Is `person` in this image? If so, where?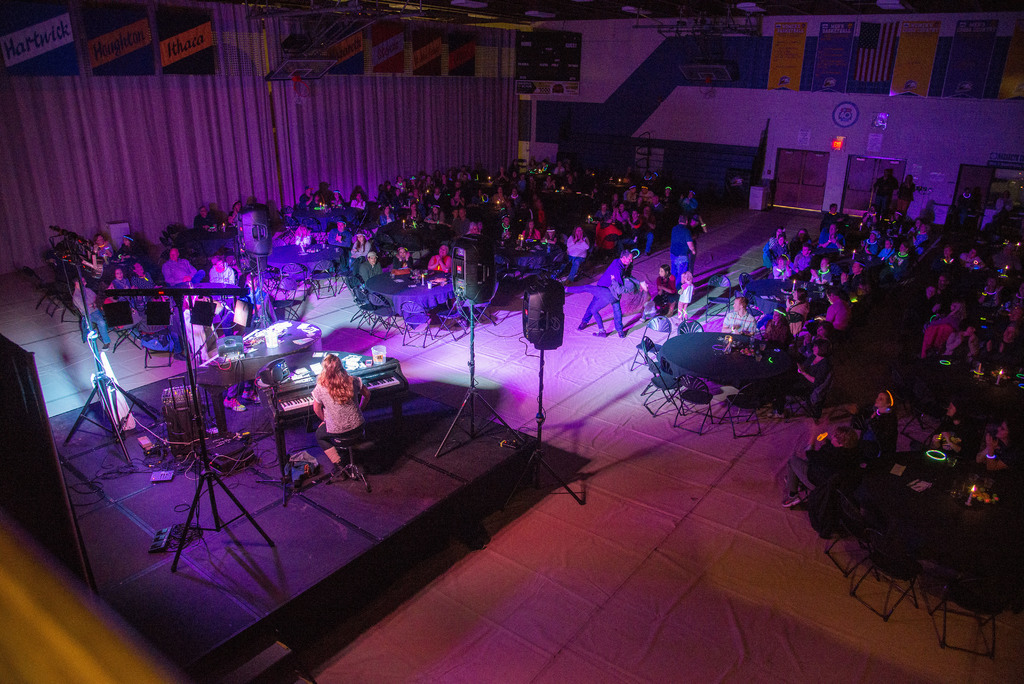
Yes, at detection(792, 321, 836, 361).
